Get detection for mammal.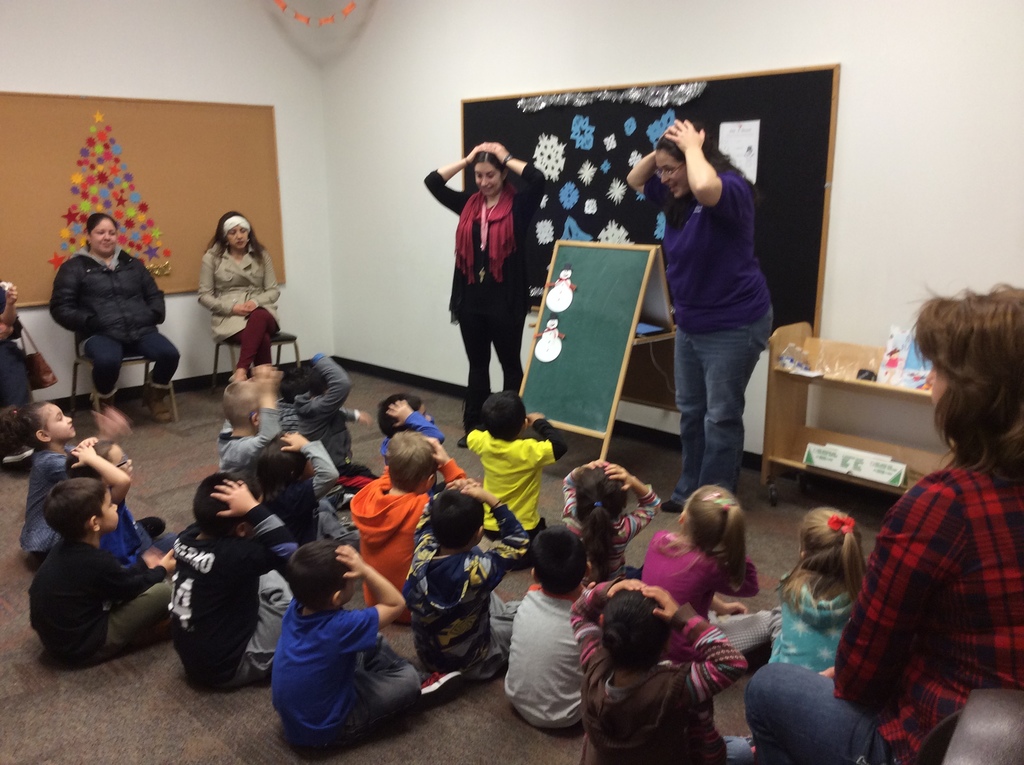
Detection: (left=377, top=392, right=448, bottom=464).
